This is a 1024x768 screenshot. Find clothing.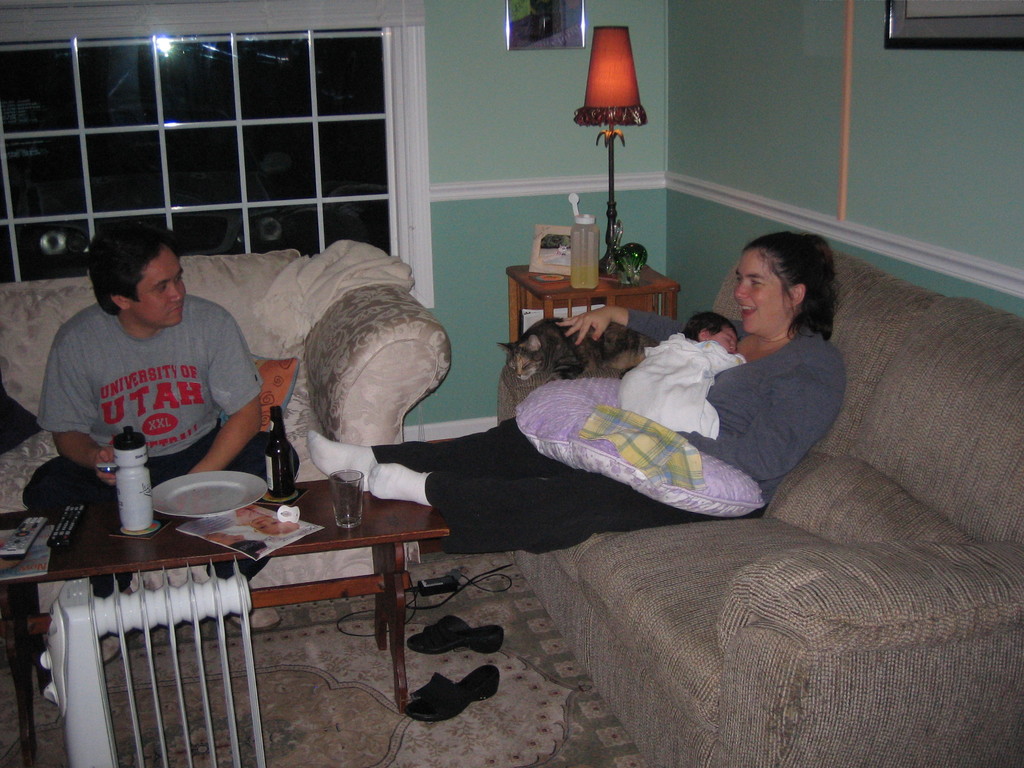
Bounding box: <box>615,328,748,445</box>.
